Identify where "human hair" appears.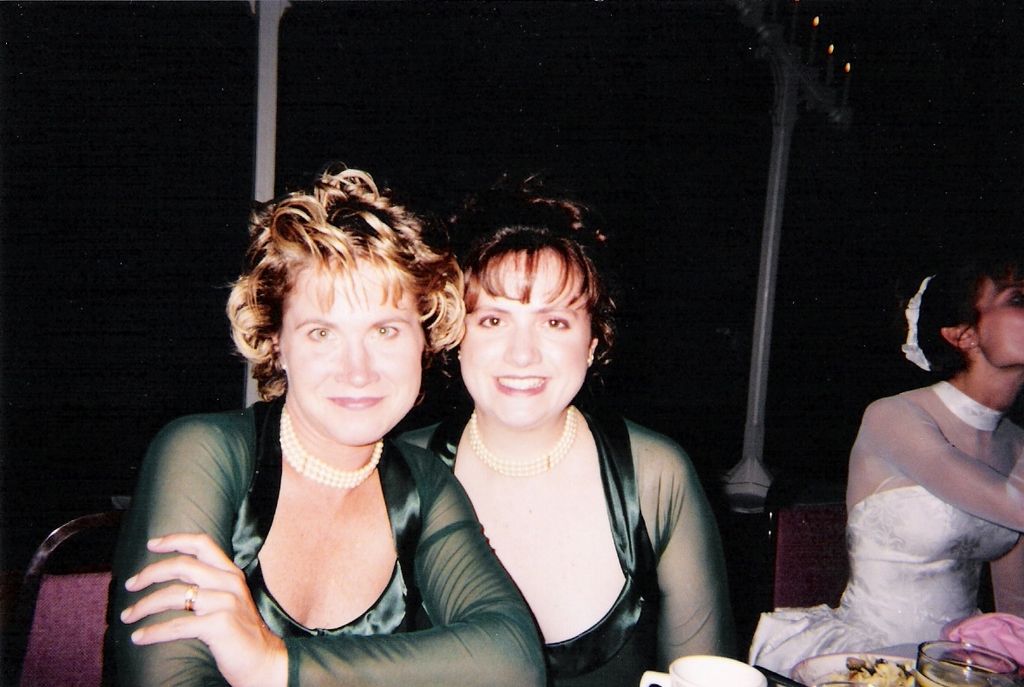
Appears at crop(915, 249, 1023, 382).
